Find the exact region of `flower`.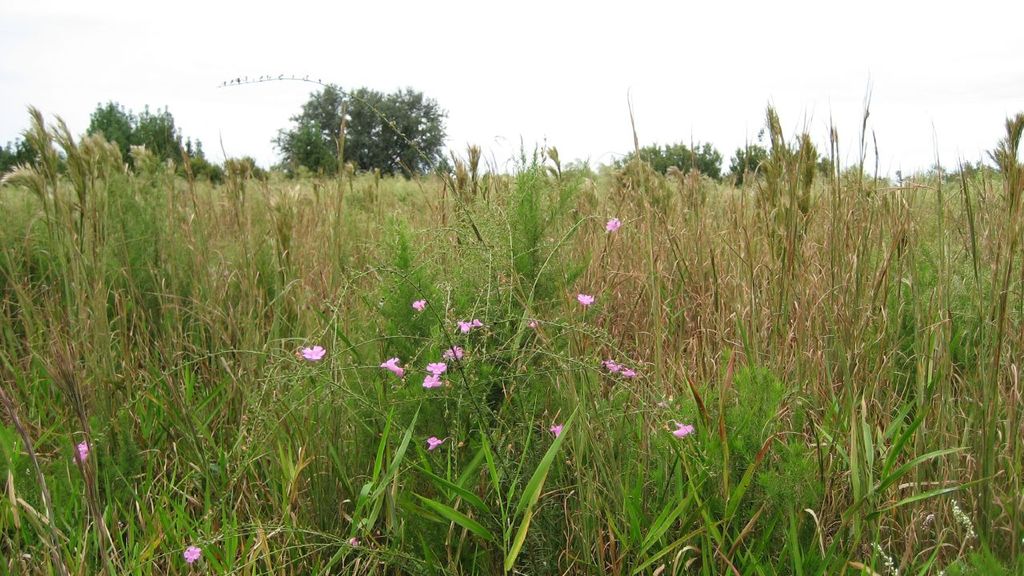
Exact region: [x1=577, y1=290, x2=599, y2=306].
